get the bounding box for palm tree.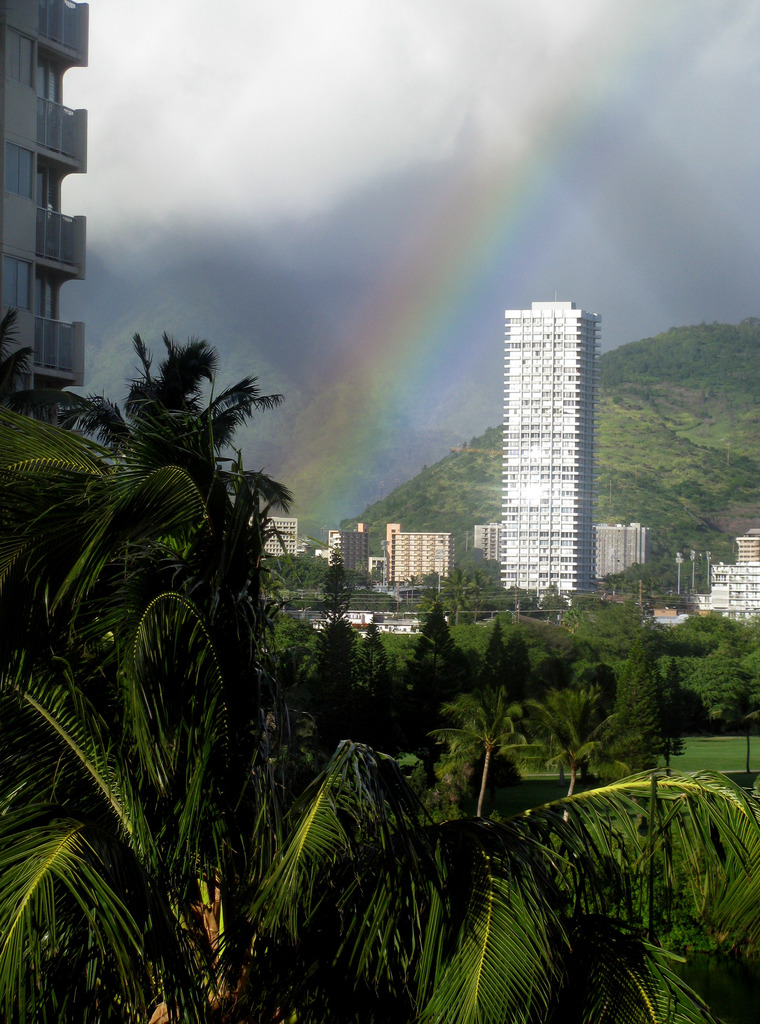
{"x1": 244, "y1": 584, "x2": 396, "y2": 781}.
